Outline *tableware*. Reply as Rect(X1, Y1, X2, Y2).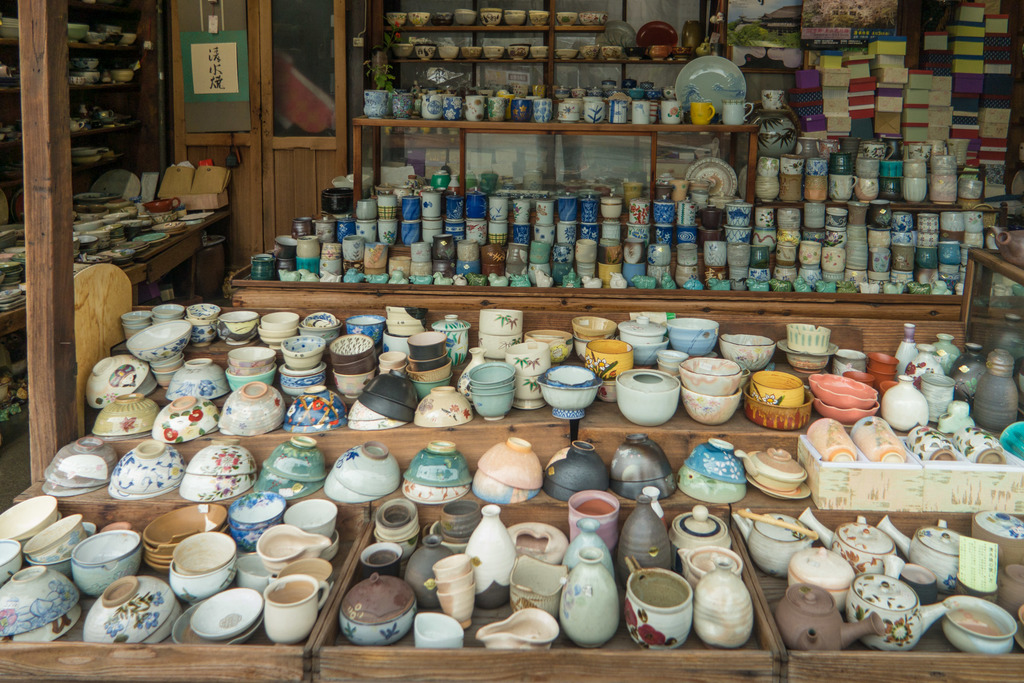
Rect(660, 99, 680, 122).
